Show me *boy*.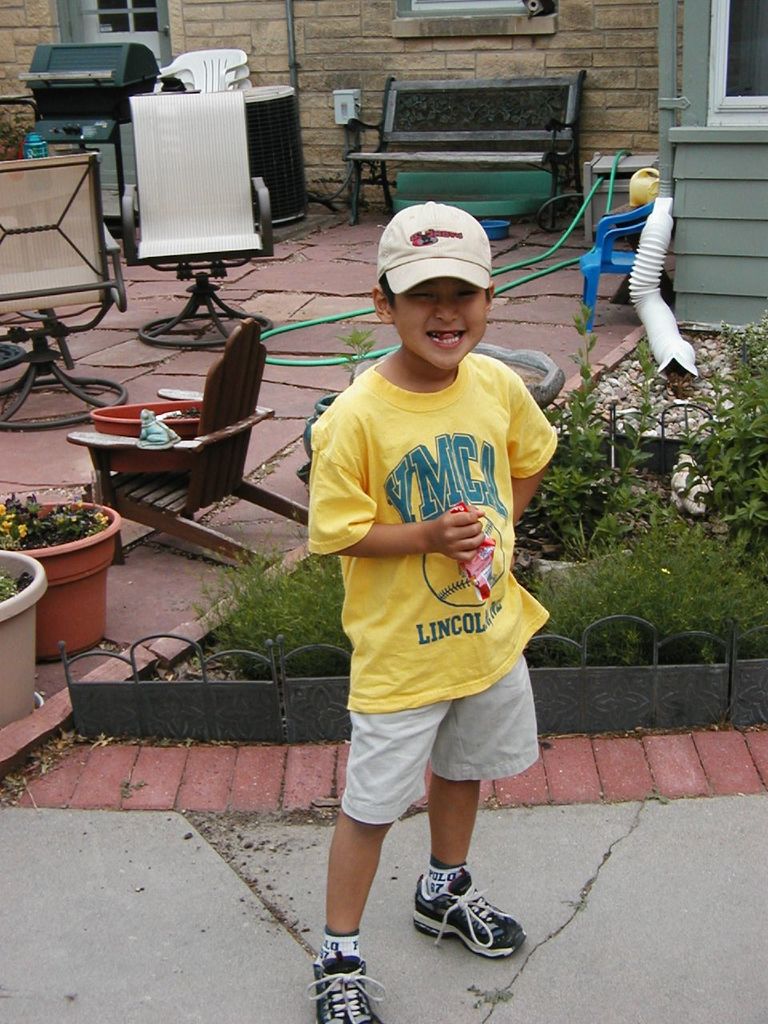
*boy* is here: pyautogui.locateOnScreen(279, 166, 575, 966).
